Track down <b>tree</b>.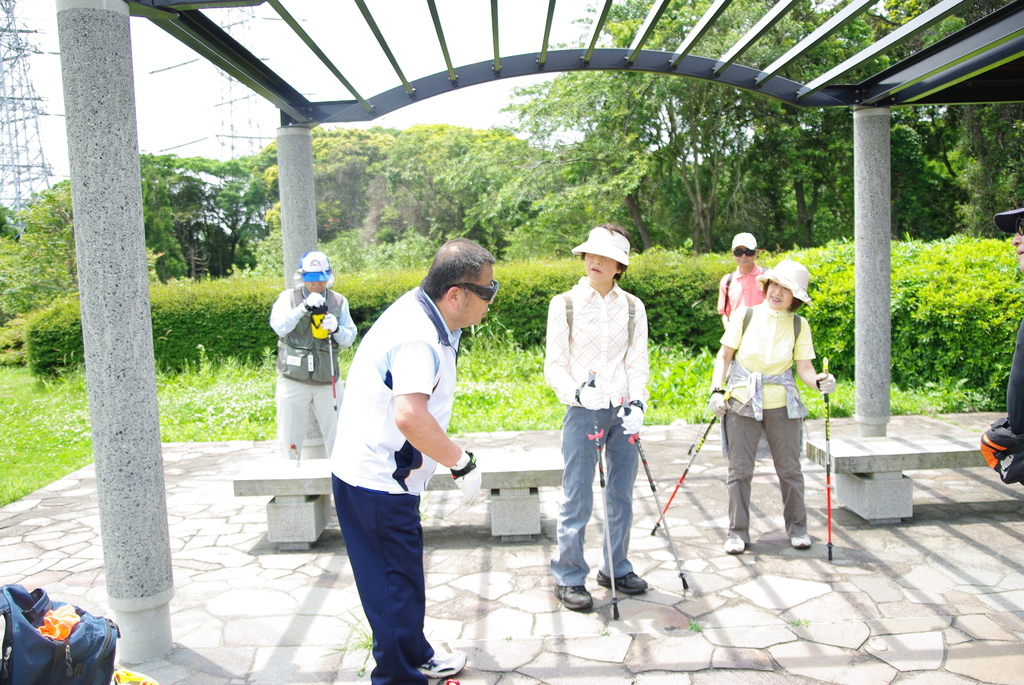
Tracked to [479,0,1023,253].
